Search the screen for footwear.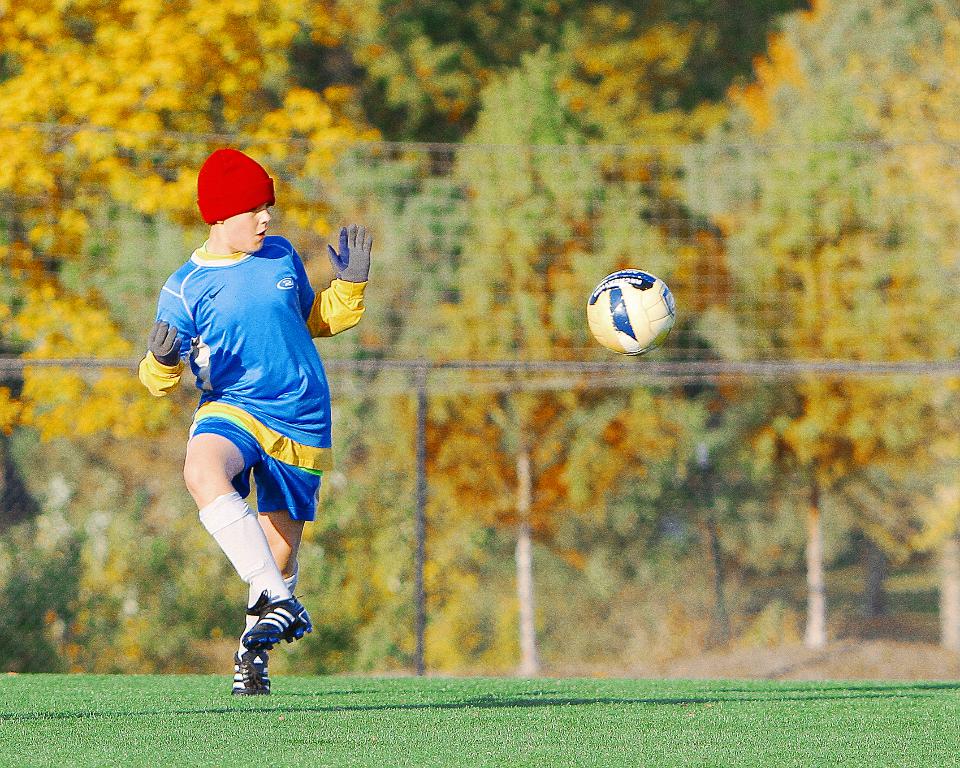
Found at bbox=[221, 588, 298, 688].
